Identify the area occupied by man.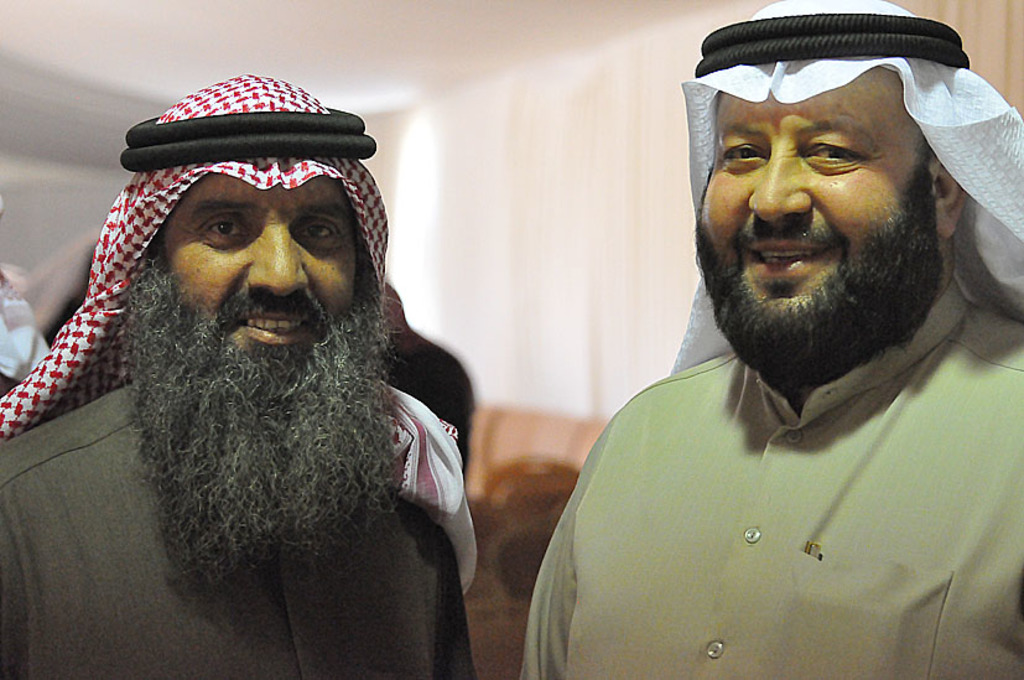
Area: 510, 2, 1023, 665.
